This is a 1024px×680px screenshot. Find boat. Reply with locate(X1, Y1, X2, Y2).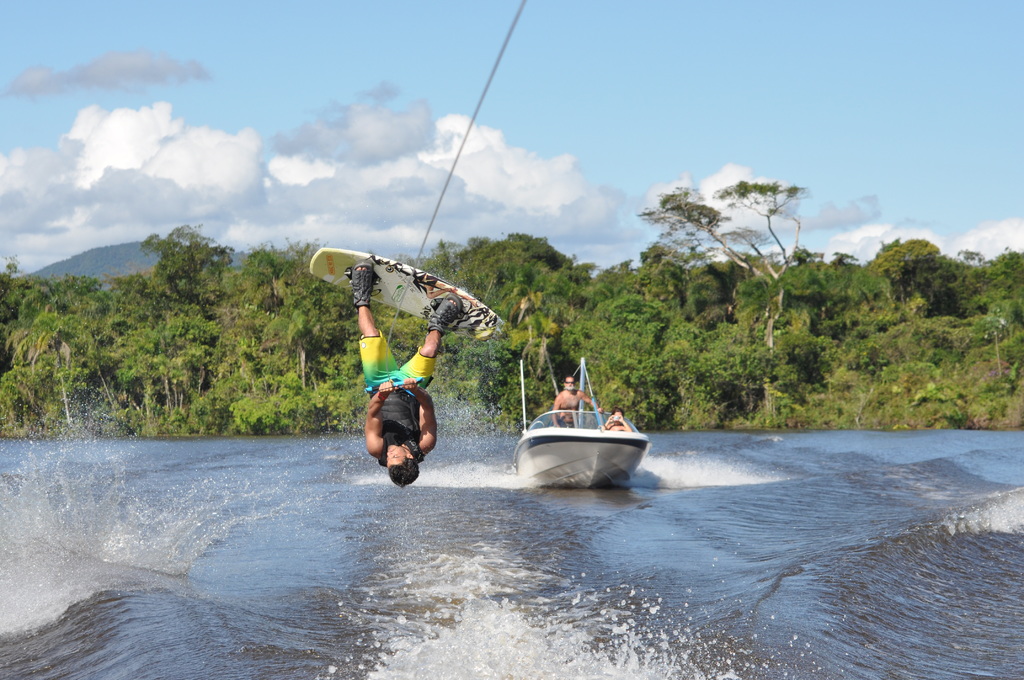
locate(511, 390, 672, 481).
